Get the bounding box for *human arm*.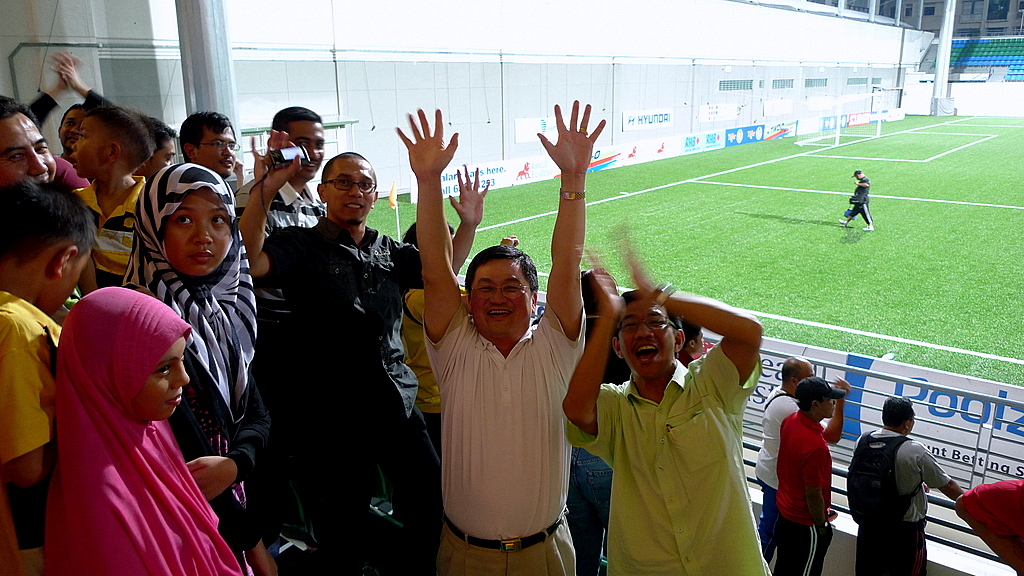
detection(618, 226, 767, 420).
